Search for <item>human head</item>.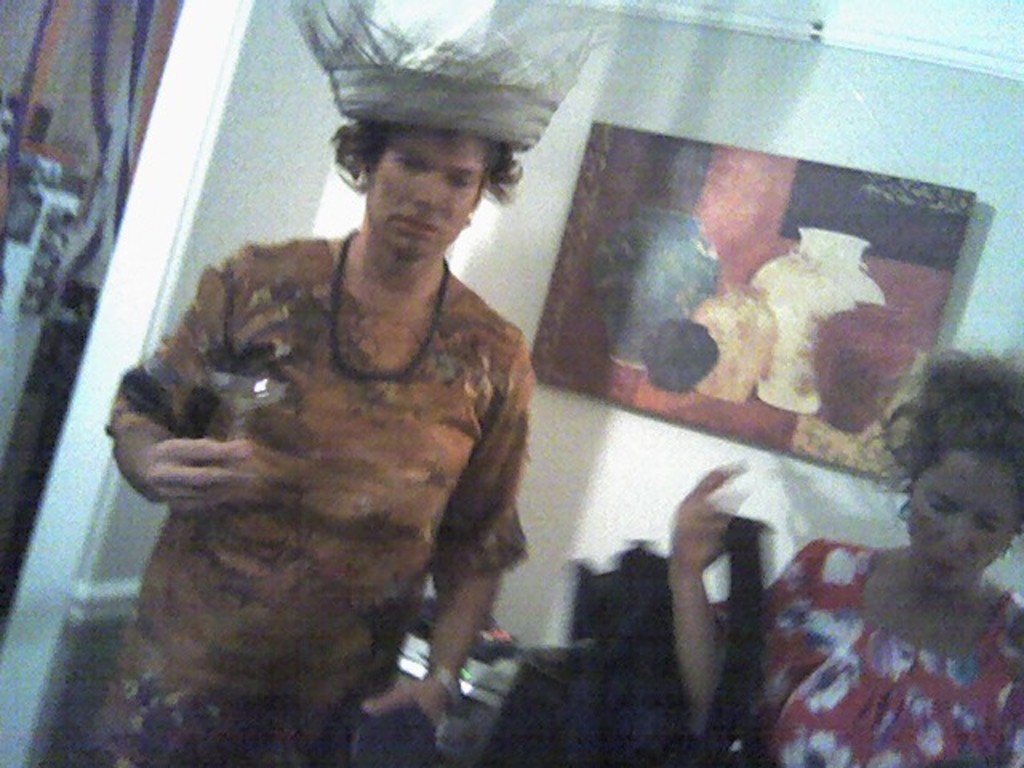
Found at 862 354 1022 590.
